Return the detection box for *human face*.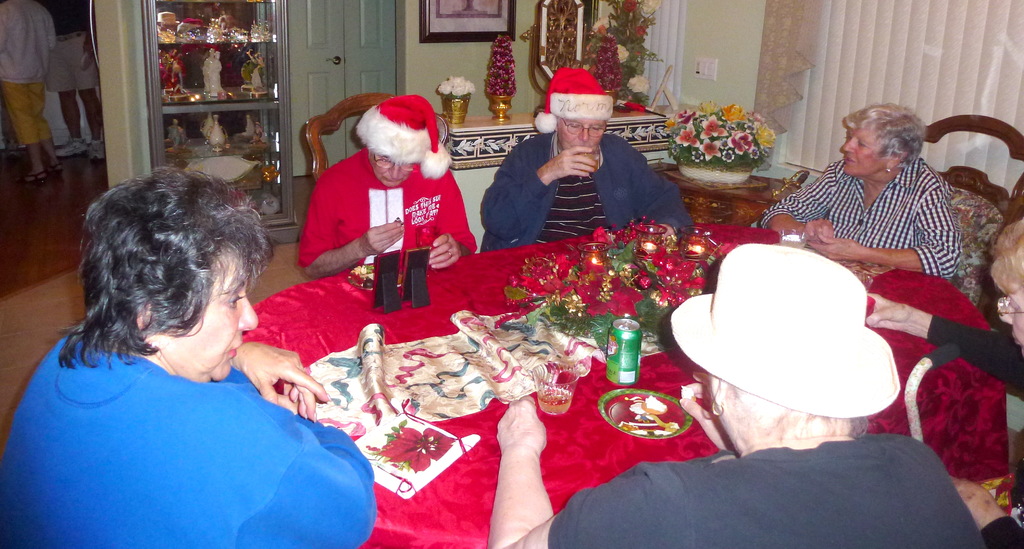
{"x1": 370, "y1": 152, "x2": 414, "y2": 184}.
